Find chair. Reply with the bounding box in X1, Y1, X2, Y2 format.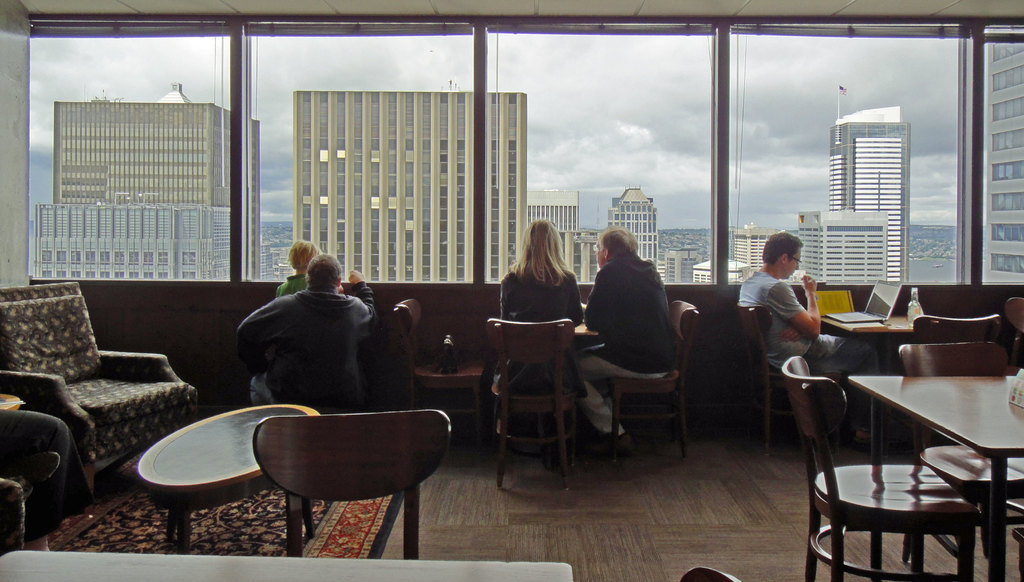
673, 564, 742, 581.
